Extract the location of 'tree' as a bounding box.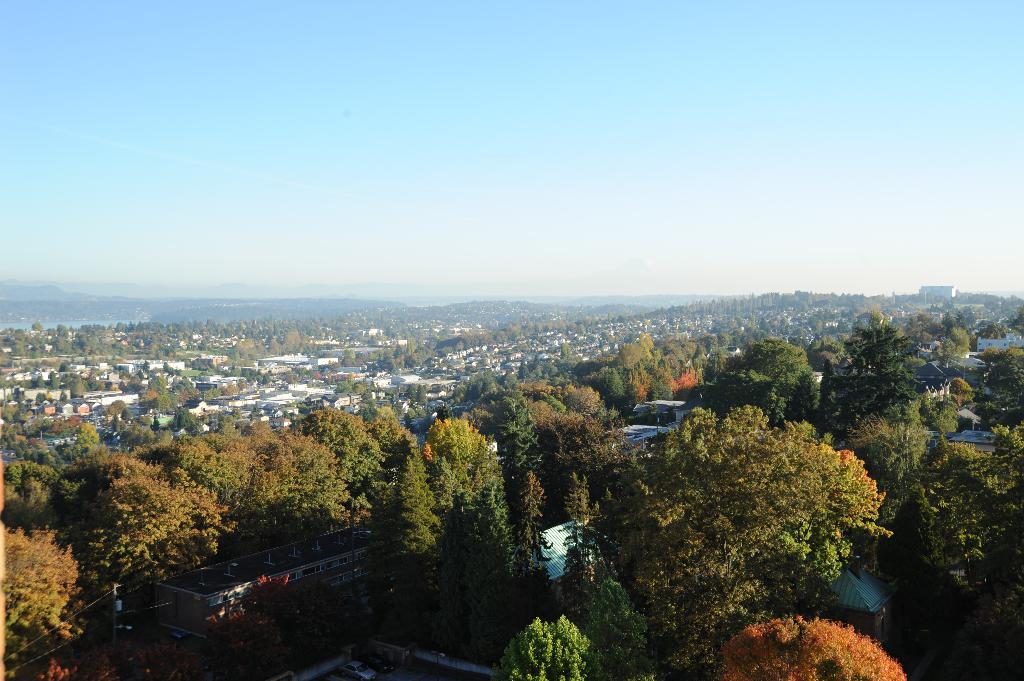
bbox=(229, 433, 341, 529).
